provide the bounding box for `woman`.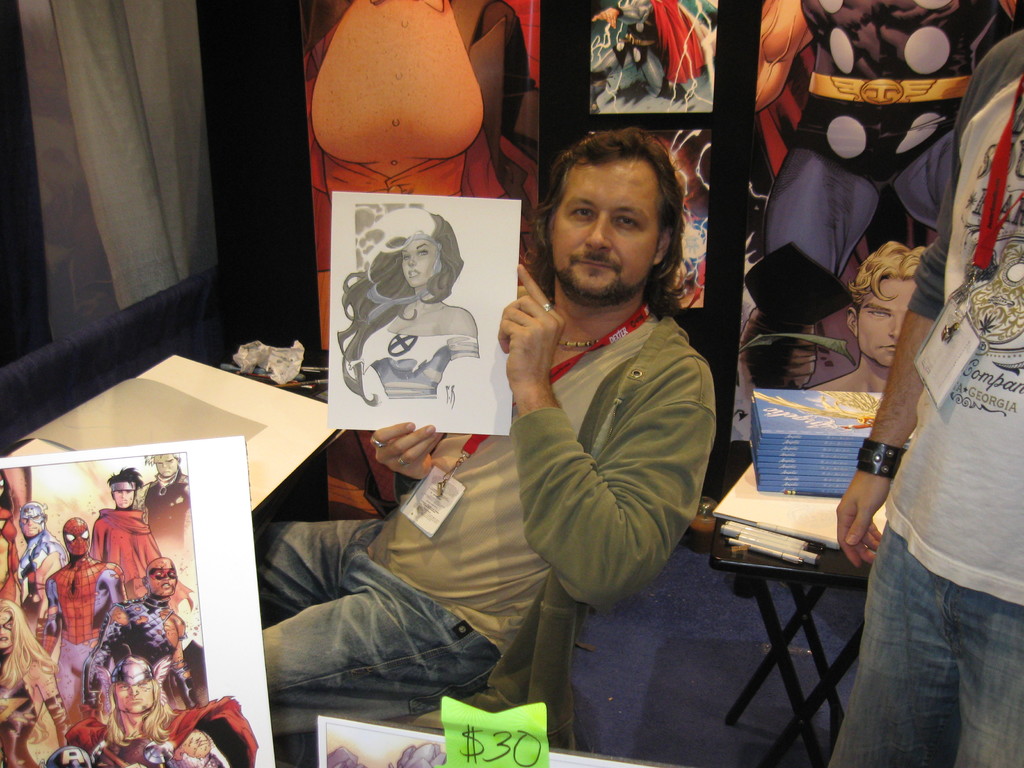
<box>333,204,478,410</box>.
